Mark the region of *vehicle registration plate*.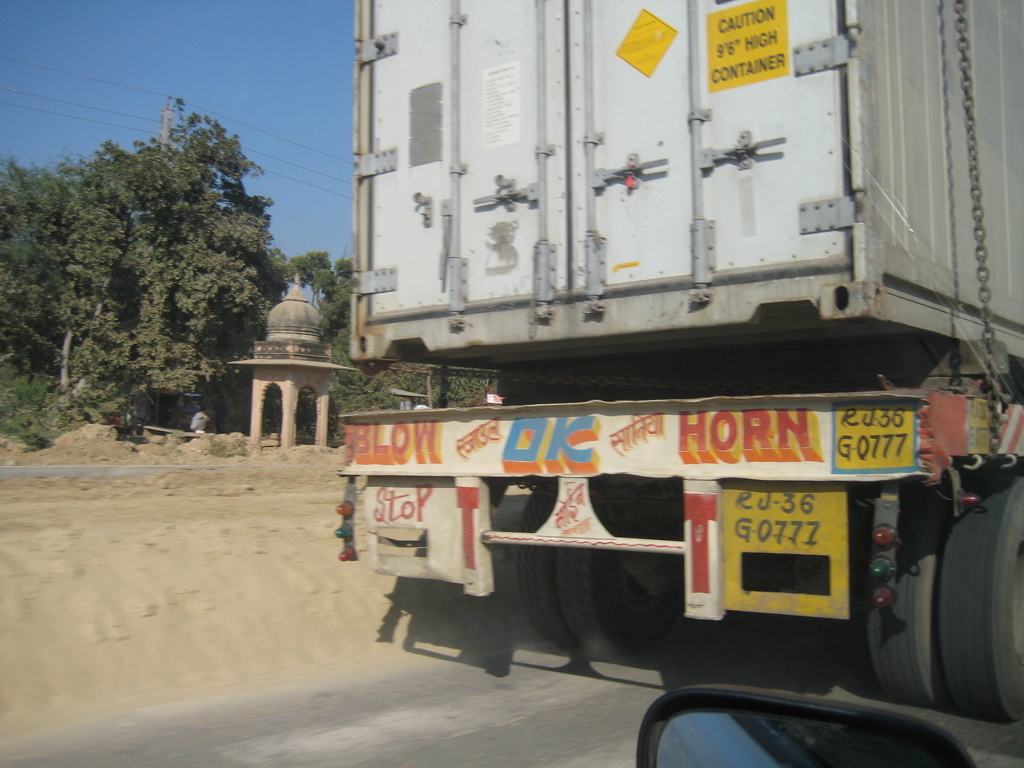
Region: (left=717, top=479, right=845, bottom=615).
